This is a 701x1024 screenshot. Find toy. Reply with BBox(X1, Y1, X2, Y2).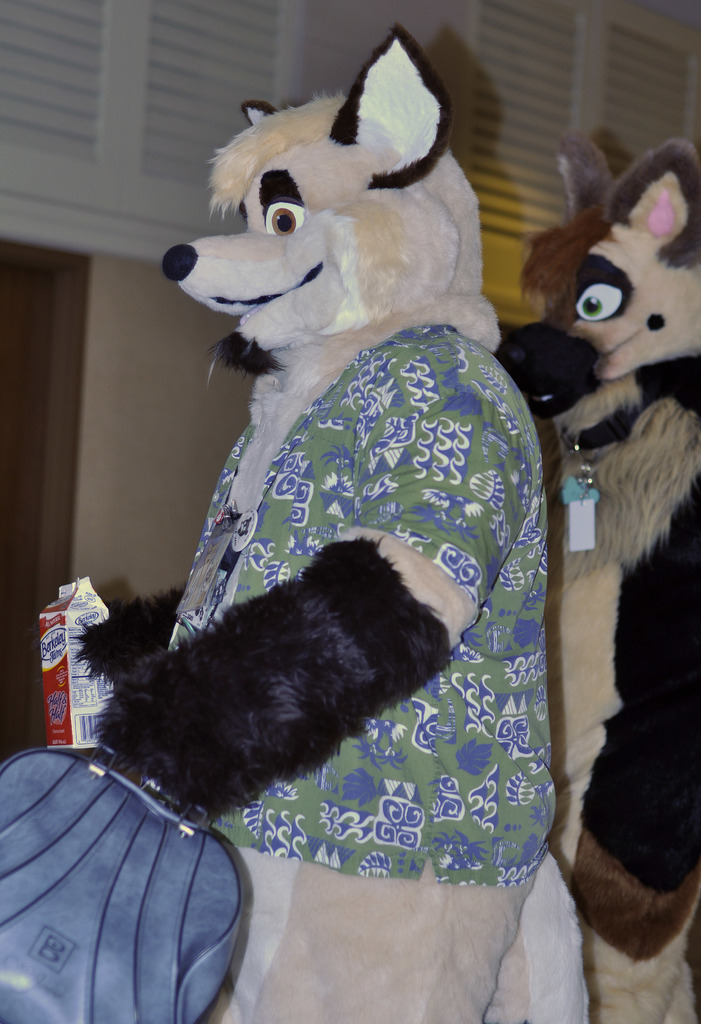
BBox(60, 10, 589, 1023).
